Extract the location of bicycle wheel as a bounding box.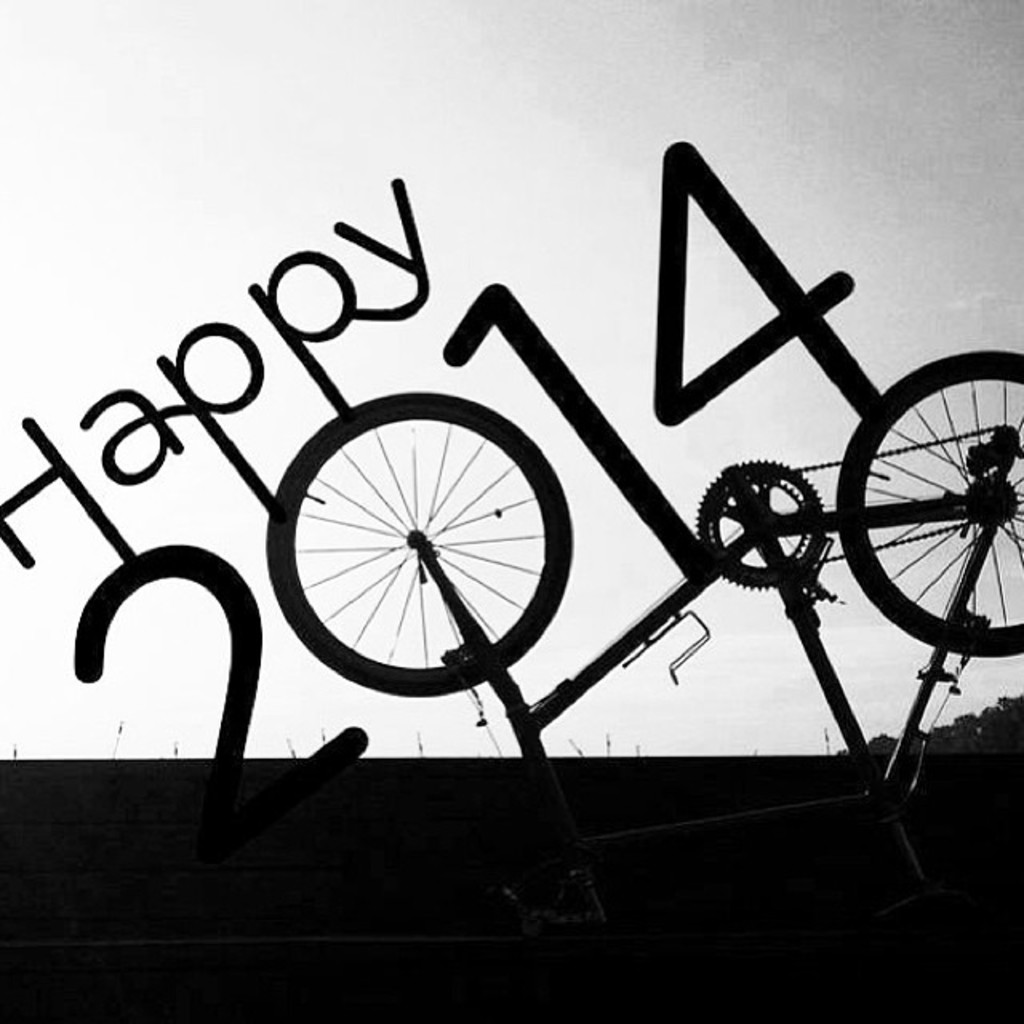
select_region(266, 397, 568, 696).
